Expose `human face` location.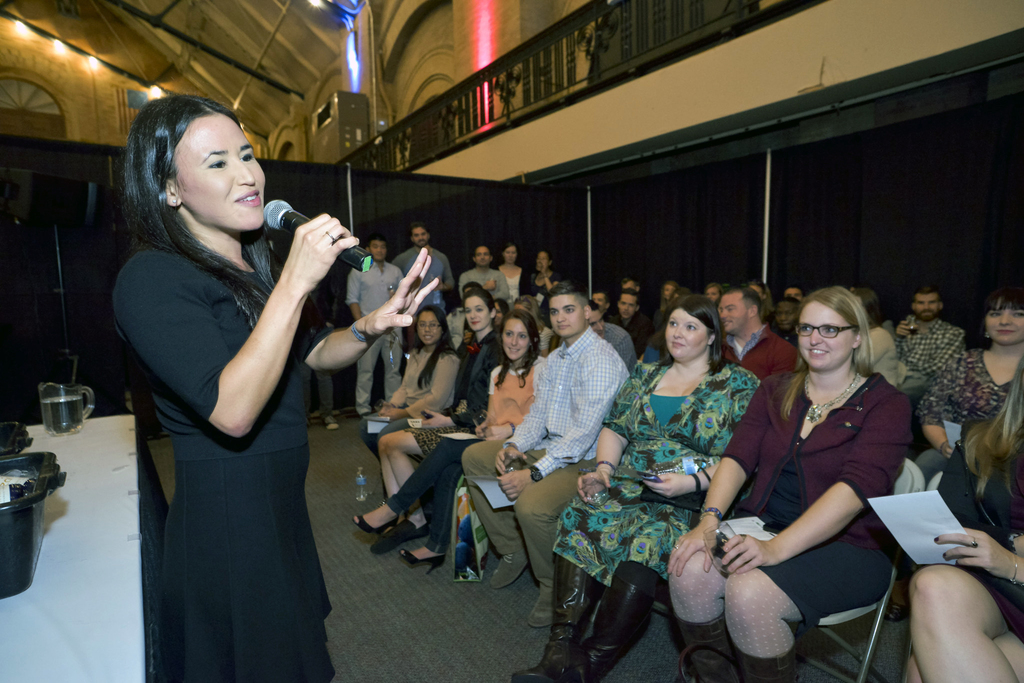
Exposed at 414 227 428 247.
